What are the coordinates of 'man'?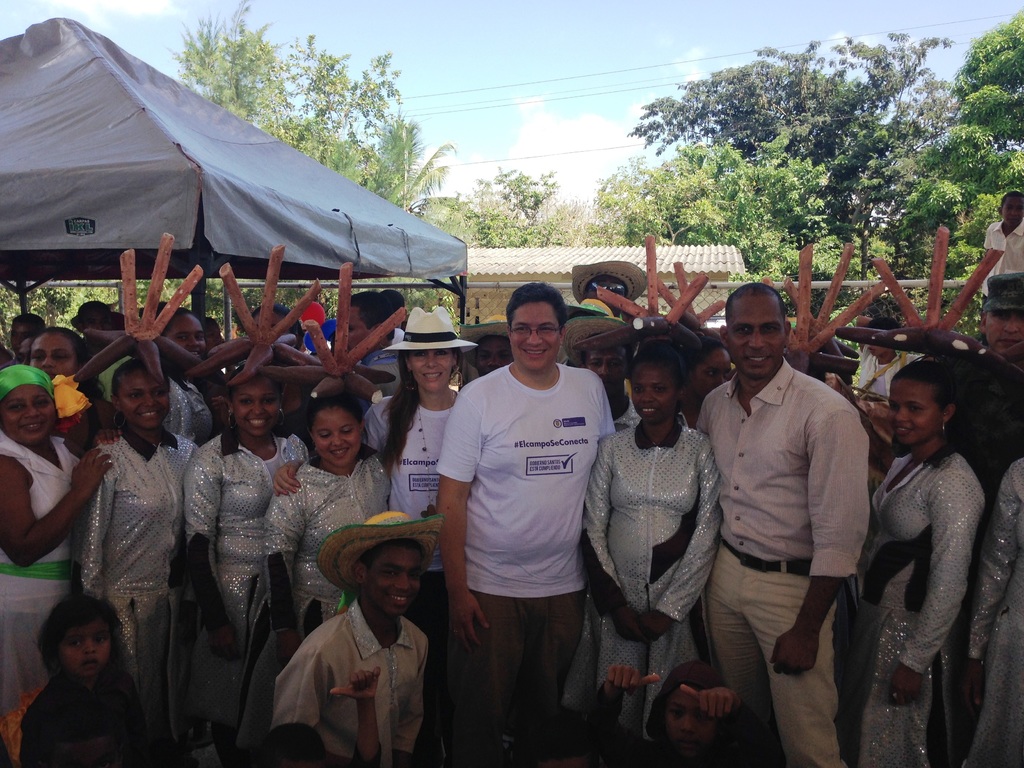
pyautogui.locateOnScreen(697, 270, 880, 745).
